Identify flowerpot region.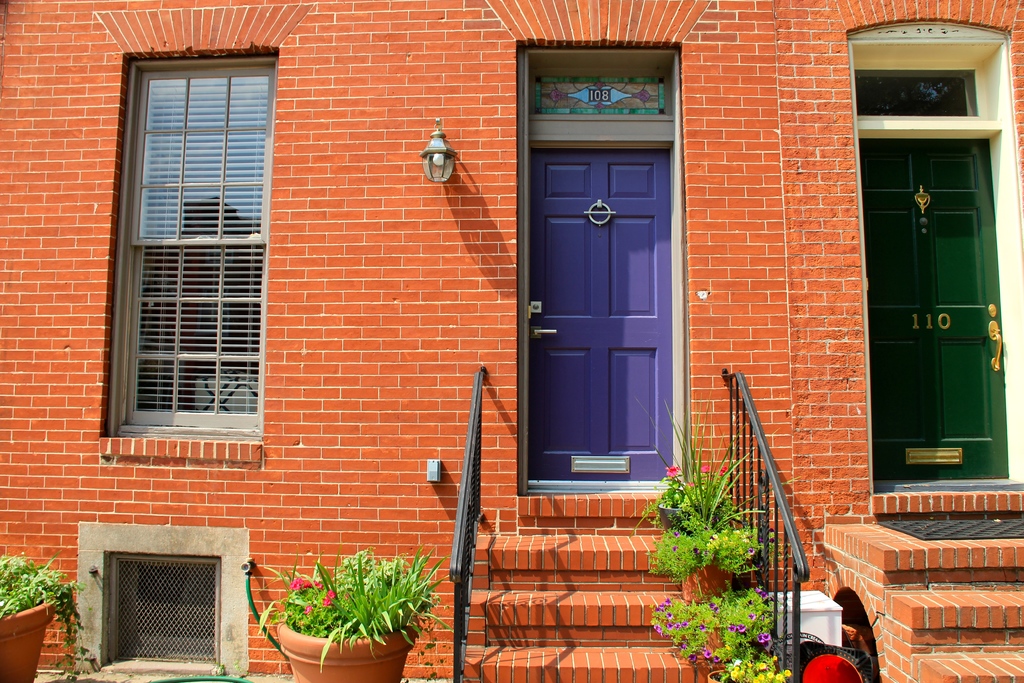
Region: {"left": 676, "top": 562, "right": 732, "bottom": 602}.
